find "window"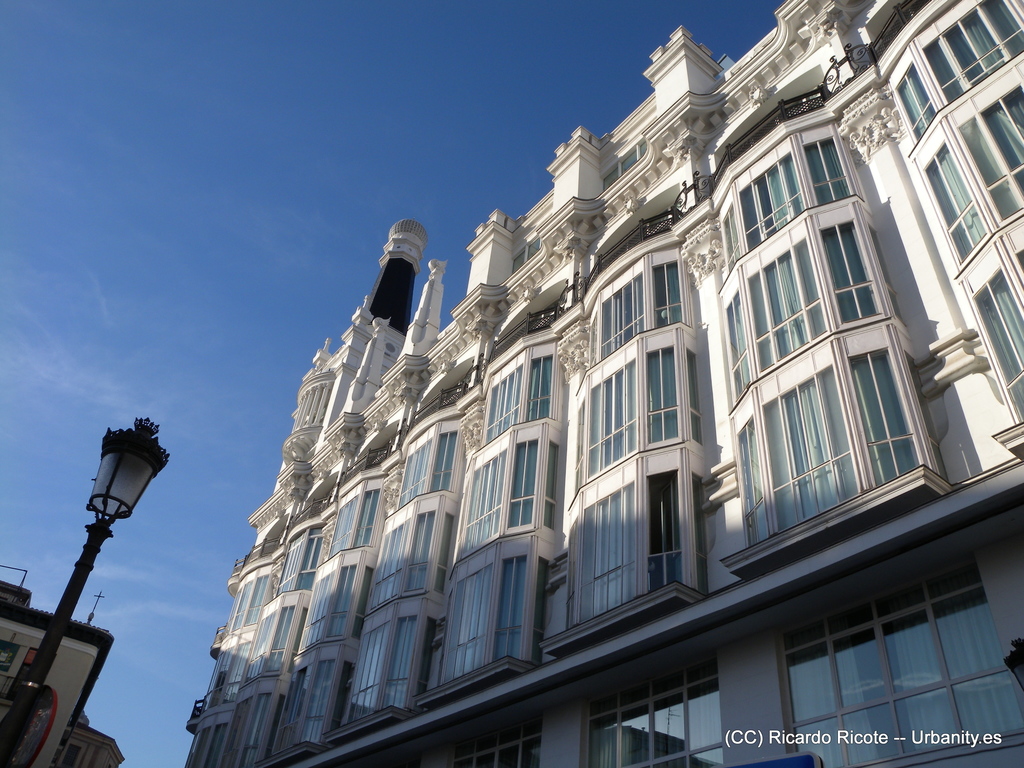
477, 339, 559, 446
